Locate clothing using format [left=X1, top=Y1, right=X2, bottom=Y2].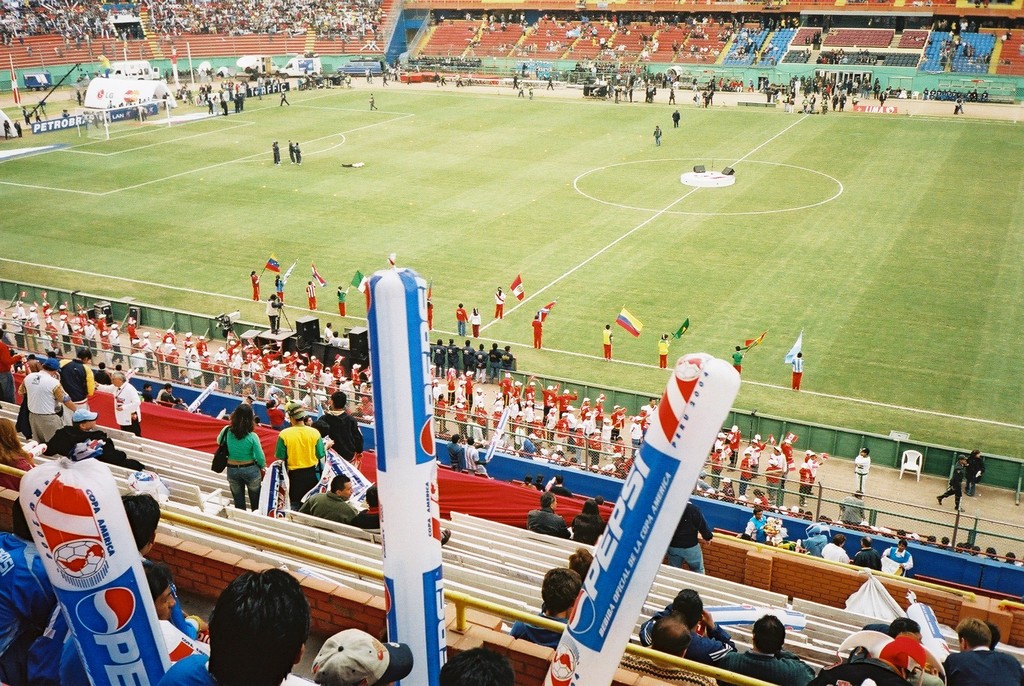
[left=168, top=669, right=216, bottom=685].
